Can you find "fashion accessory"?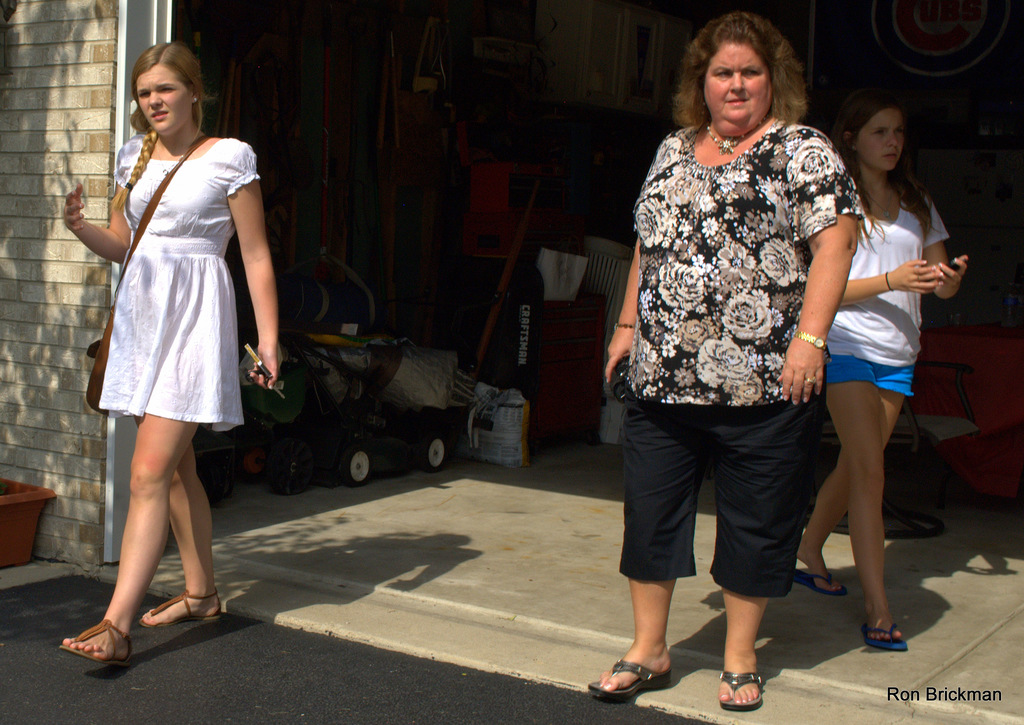
Yes, bounding box: bbox=(804, 375, 817, 386).
